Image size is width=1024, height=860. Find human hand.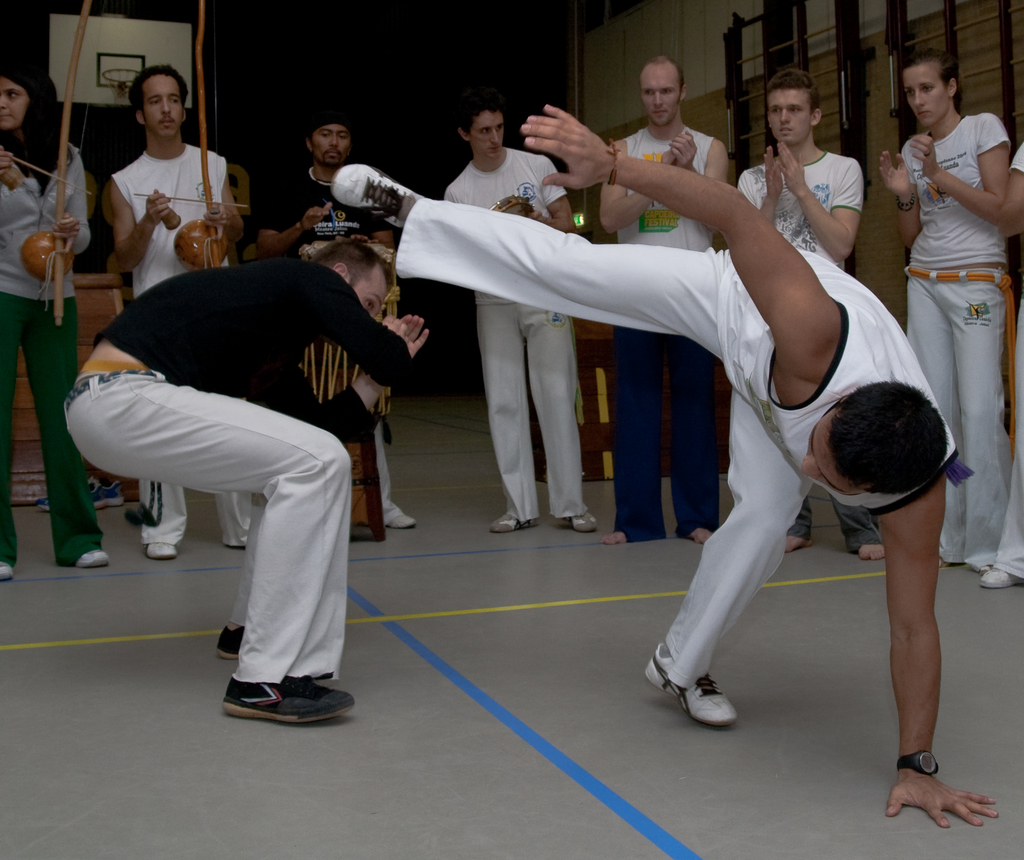
760,145,783,202.
